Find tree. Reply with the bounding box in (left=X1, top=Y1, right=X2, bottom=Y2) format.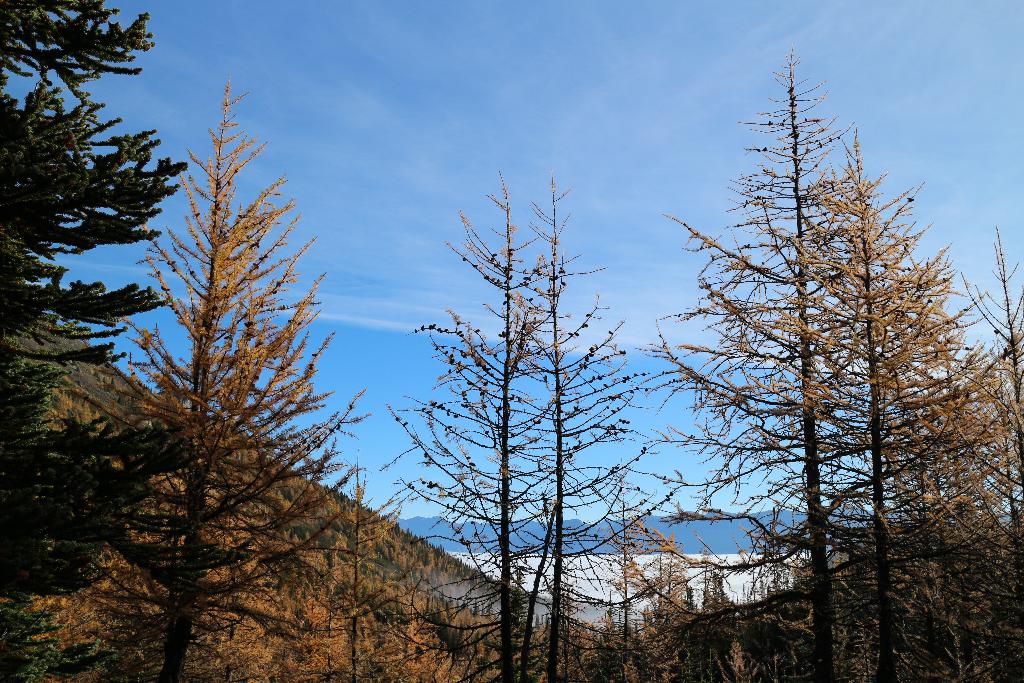
(left=42, top=75, right=420, bottom=682).
